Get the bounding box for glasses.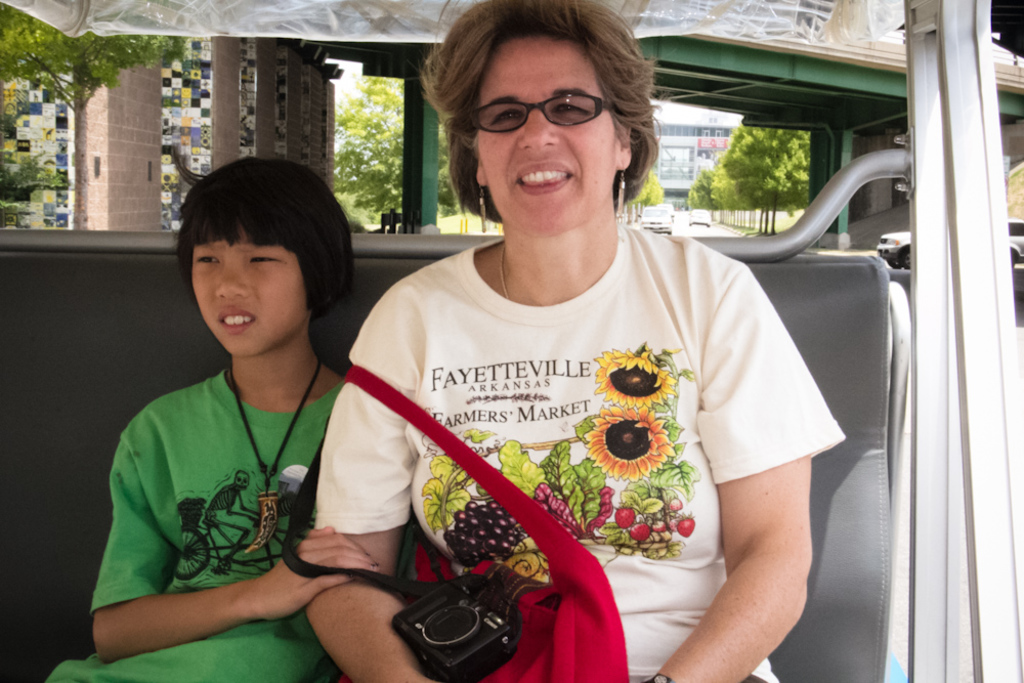
region(456, 80, 625, 131).
